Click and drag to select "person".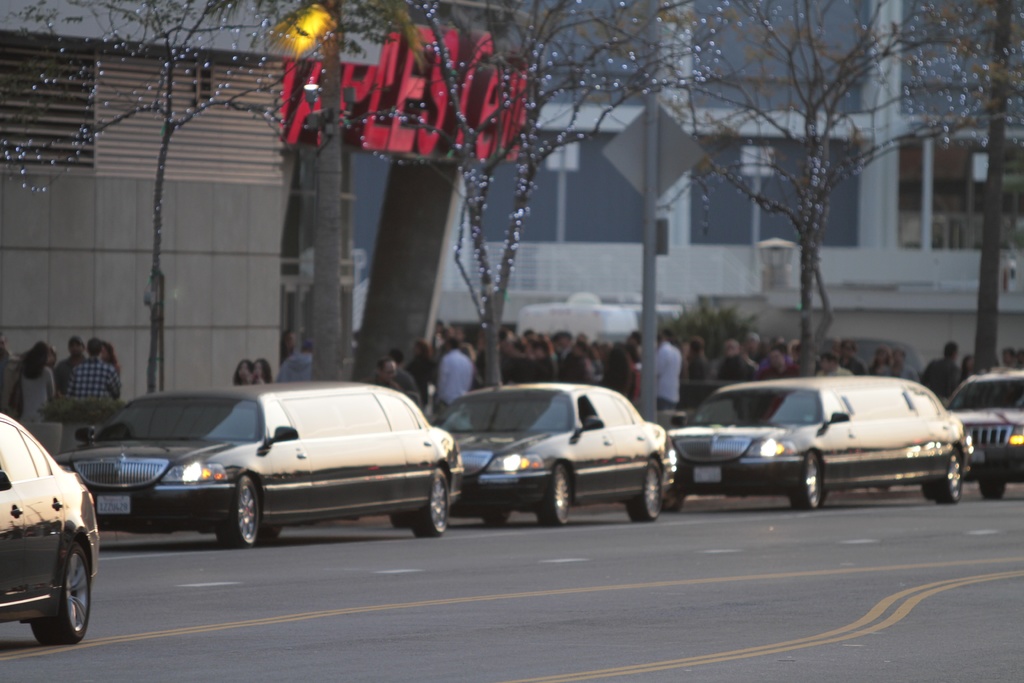
Selection: BBox(239, 356, 255, 388).
